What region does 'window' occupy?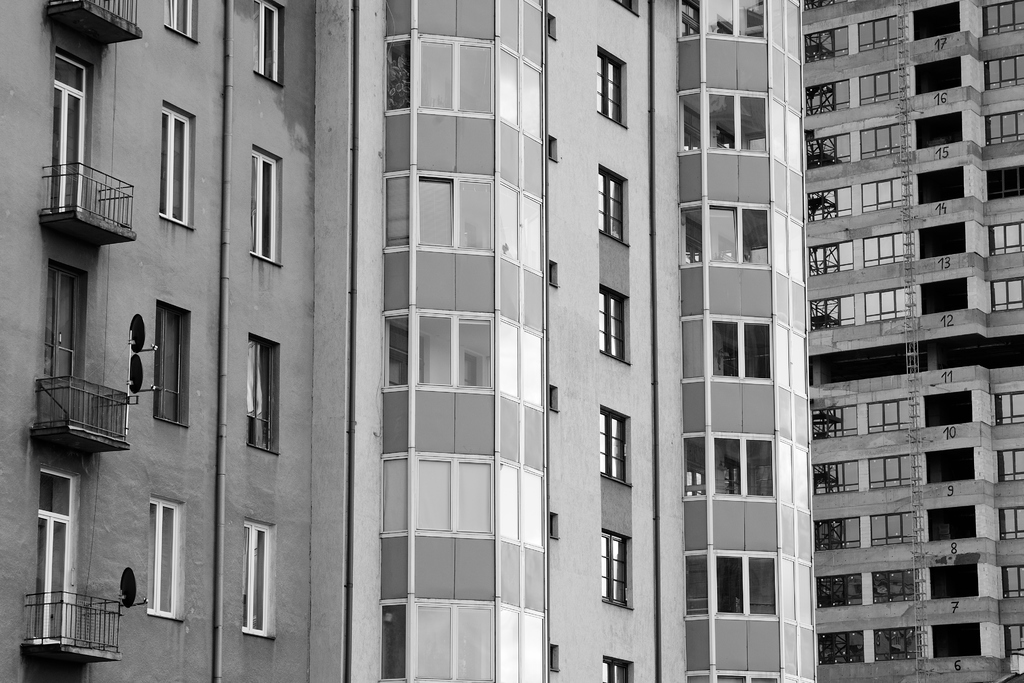
pyautogui.locateOnScreen(251, 147, 281, 266).
